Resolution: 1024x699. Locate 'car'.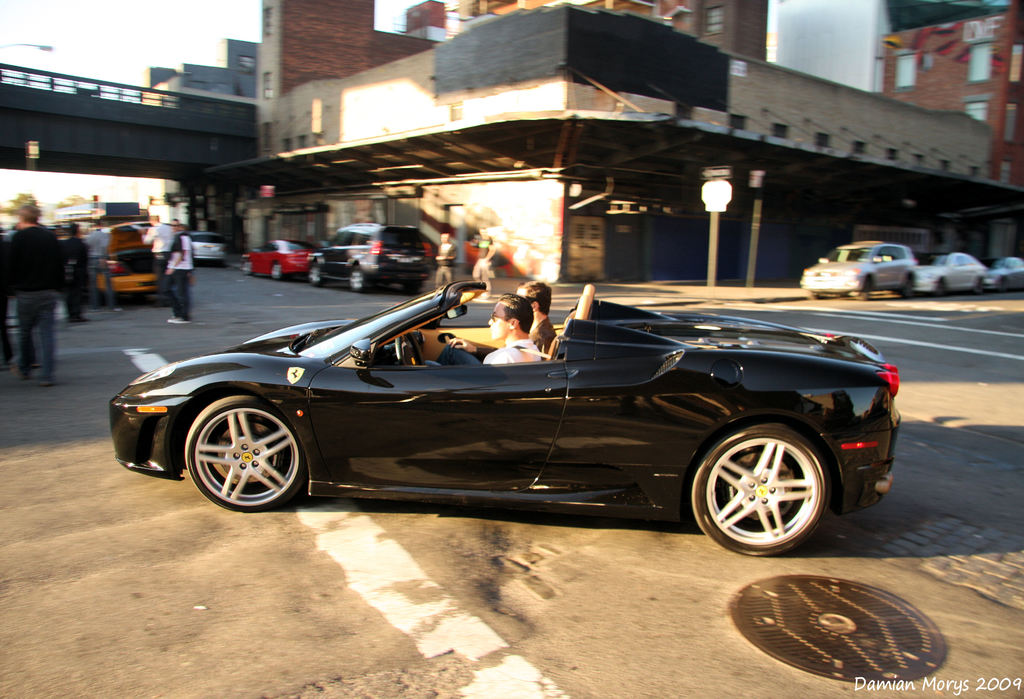
l=184, t=233, r=225, b=260.
